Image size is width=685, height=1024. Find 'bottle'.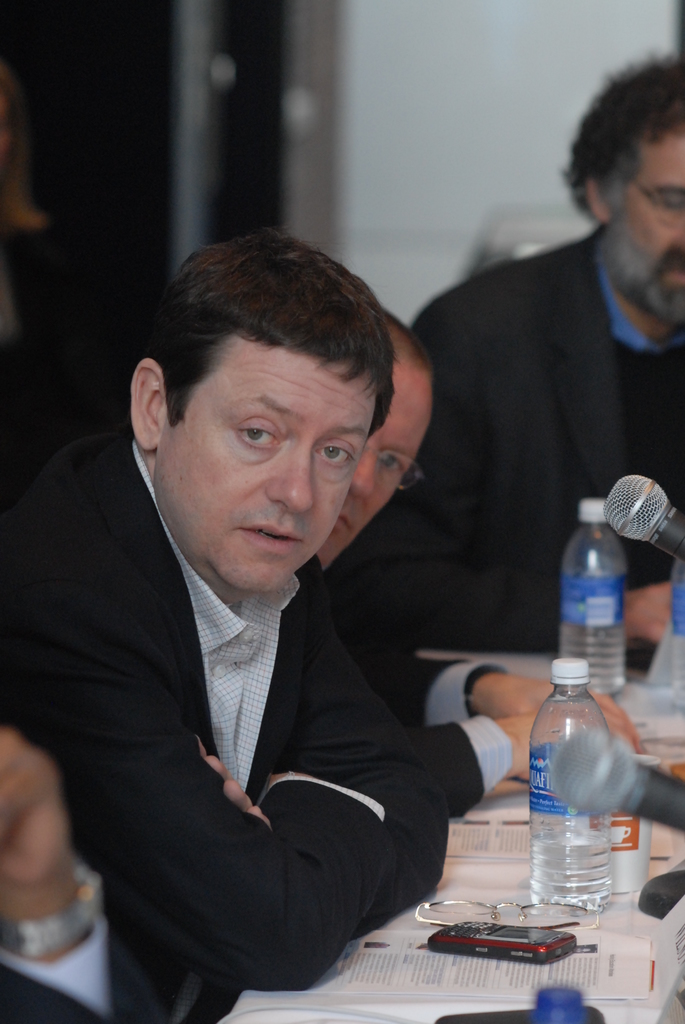
l=670, t=560, r=684, b=710.
